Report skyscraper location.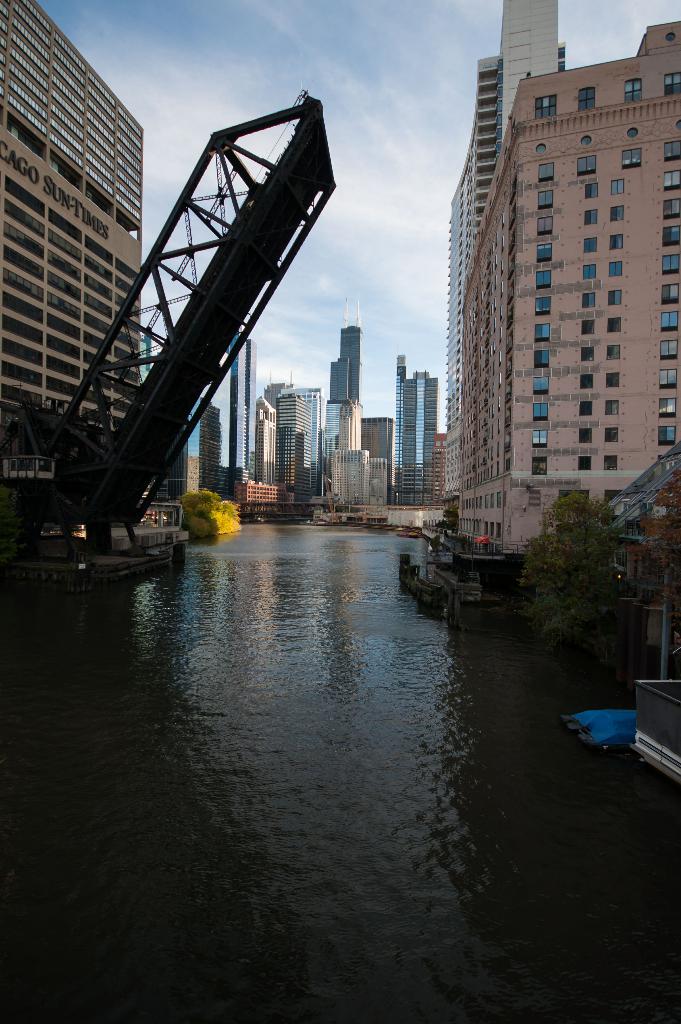
Report: BBox(433, 60, 670, 572).
